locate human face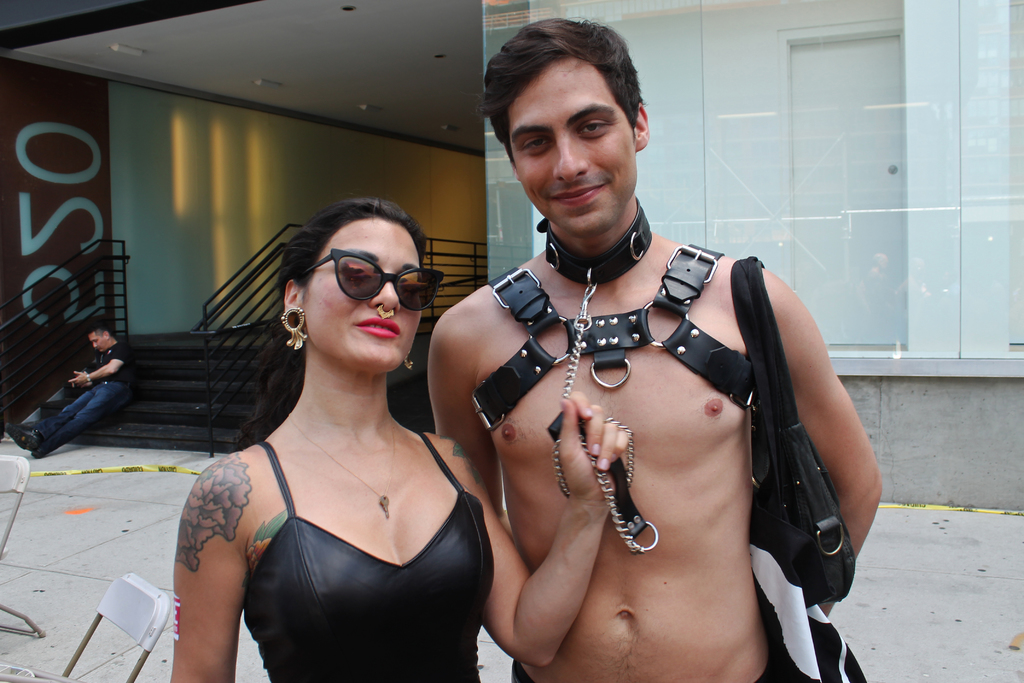
[88,328,106,353]
